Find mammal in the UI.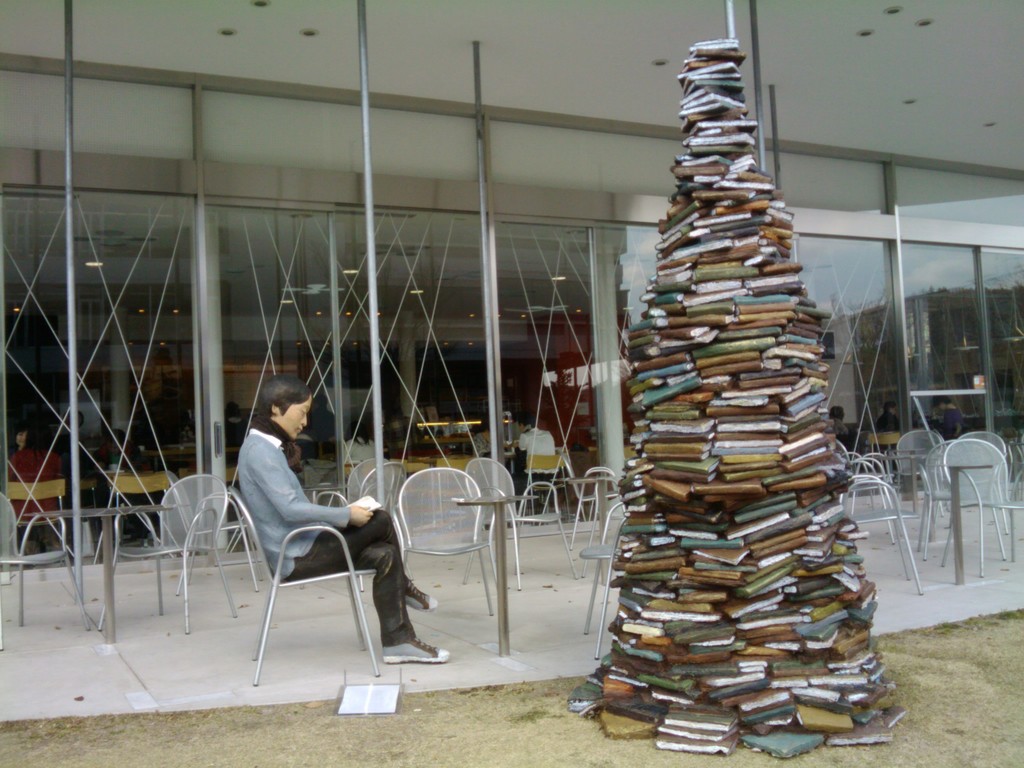
UI element at <box>824,405,853,461</box>.
